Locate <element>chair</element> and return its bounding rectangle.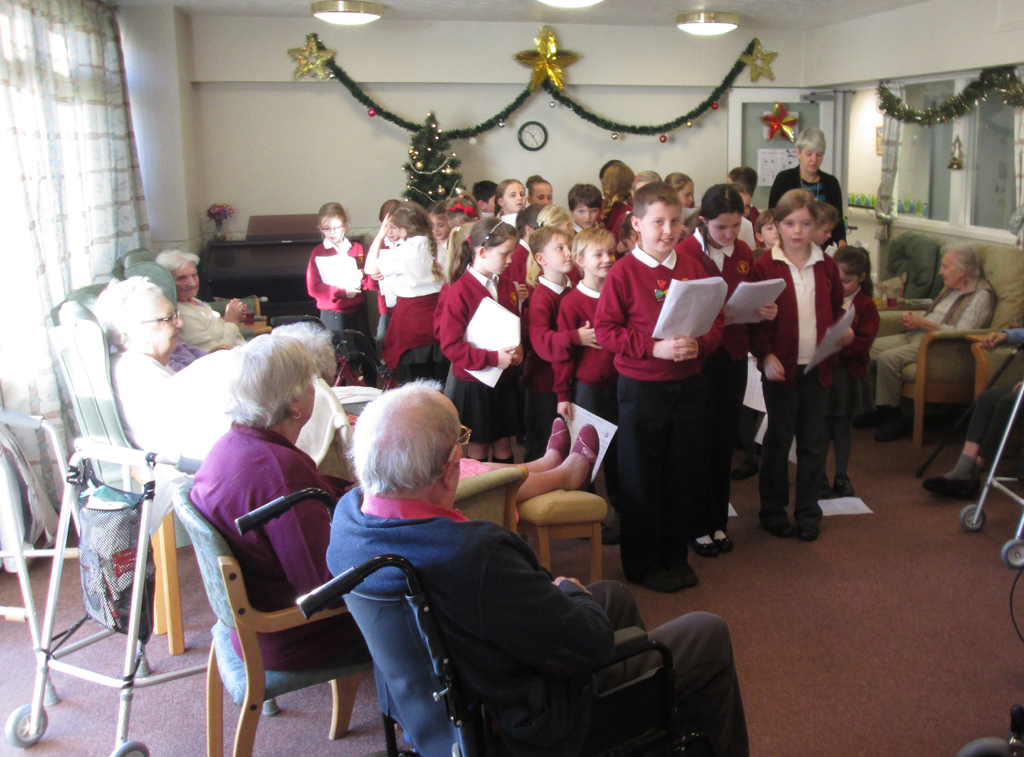
(left=842, top=219, right=896, bottom=288).
